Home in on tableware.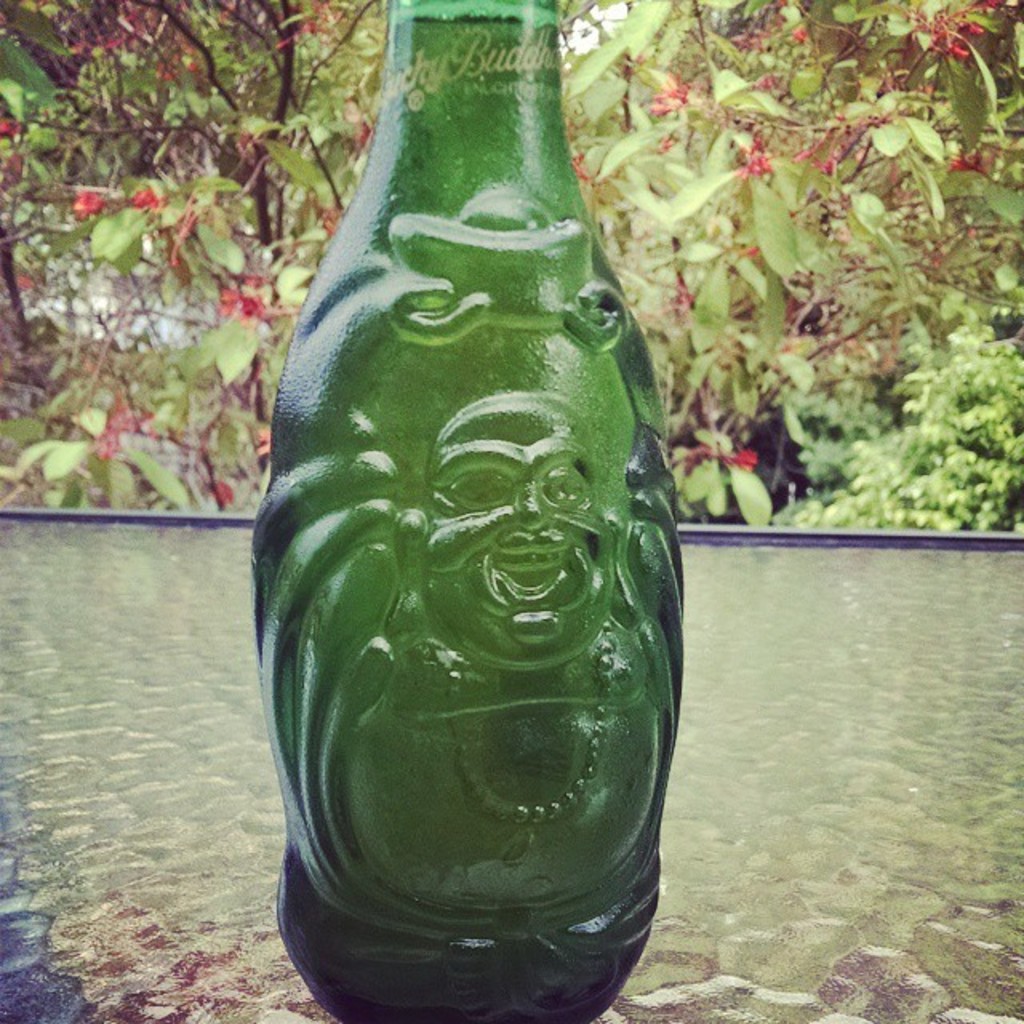
Homed in at bbox=[243, 0, 690, 1022].
